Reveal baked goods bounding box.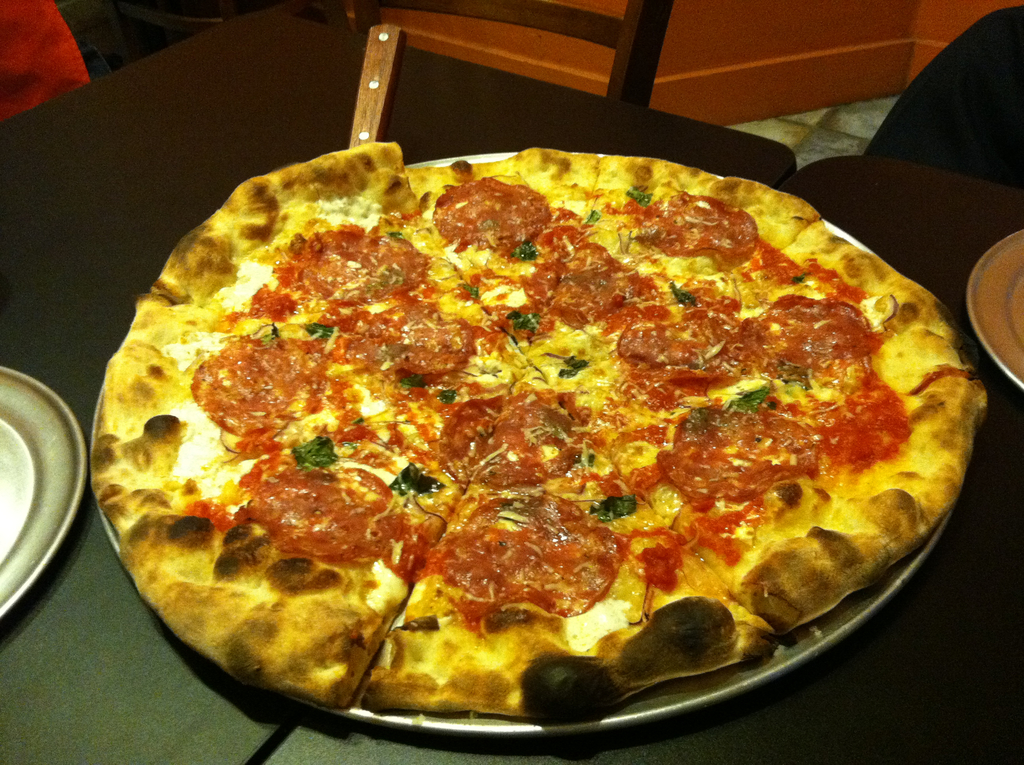
Revealed: 86 136 989 729.
